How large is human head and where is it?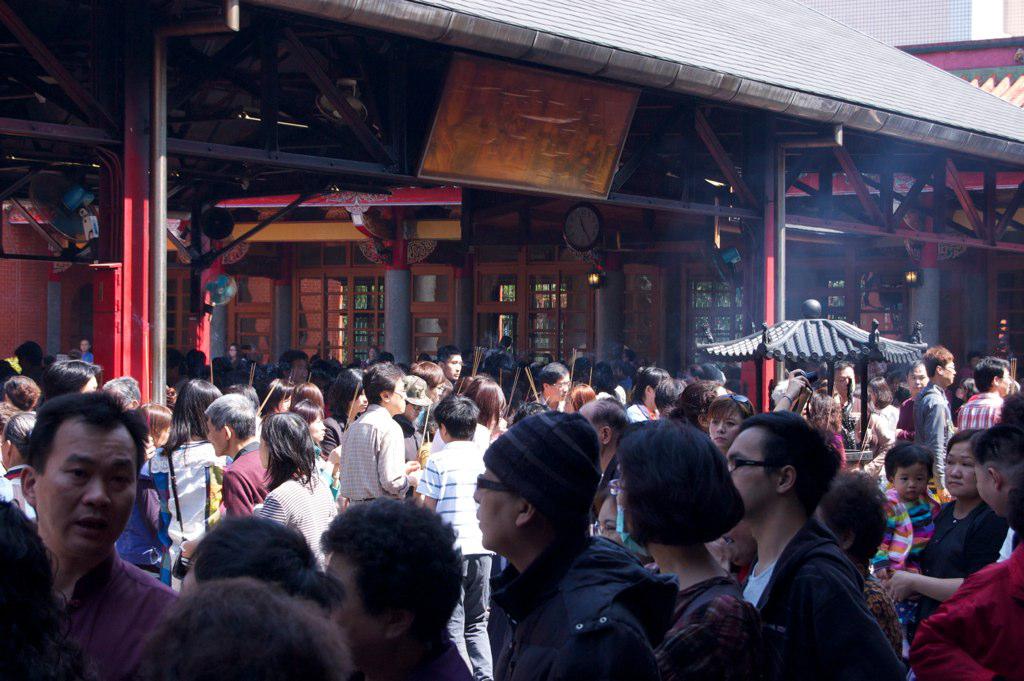
Bounding box: 261/385/292/409.
